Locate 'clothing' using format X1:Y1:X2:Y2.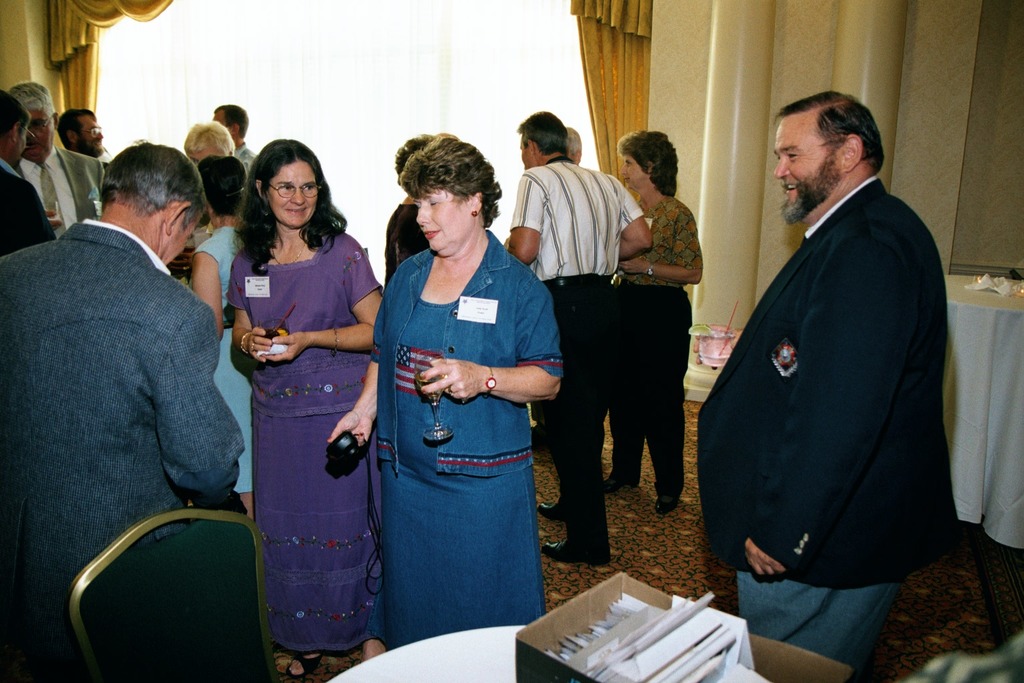
607:185:704:502.
